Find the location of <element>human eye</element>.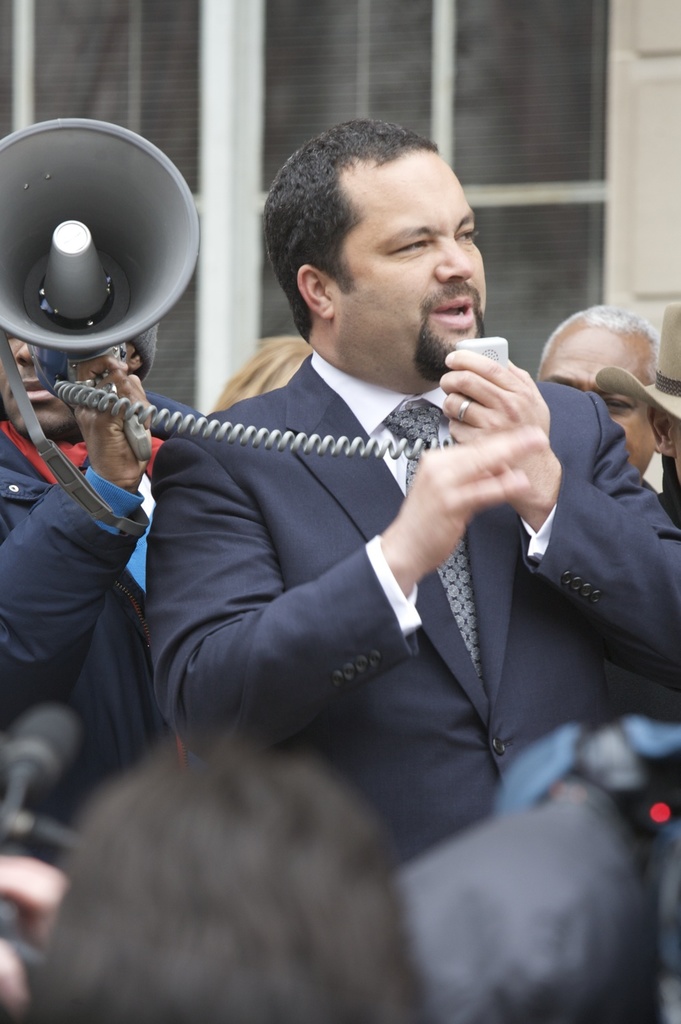
Location: [454,221,482,244].
